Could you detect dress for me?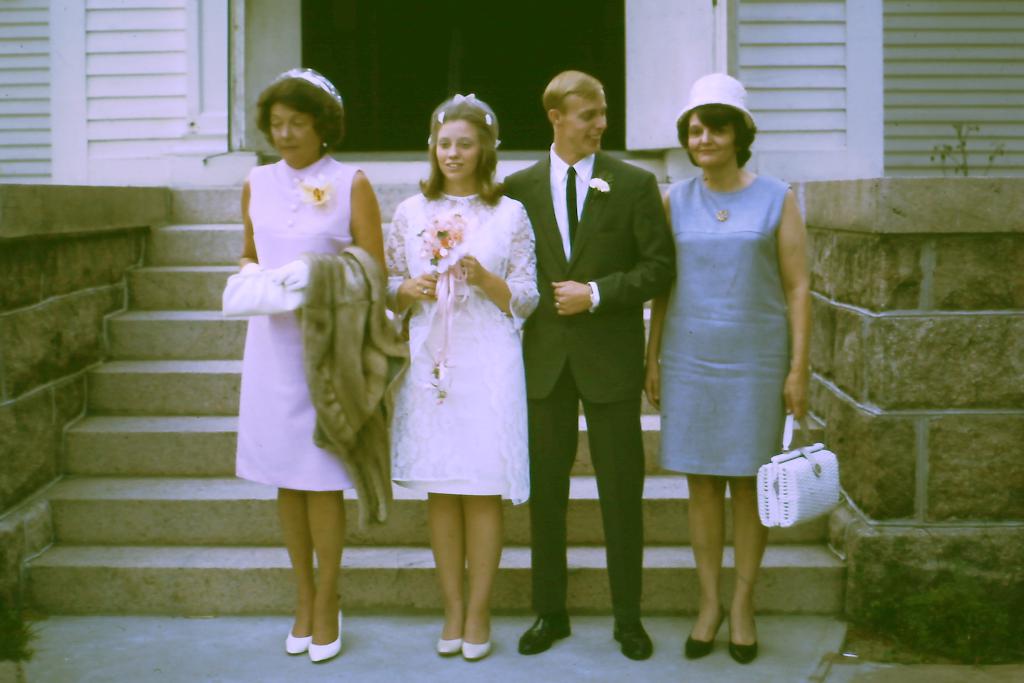
Detection result: bbox=[379, 185, 535, 509].
